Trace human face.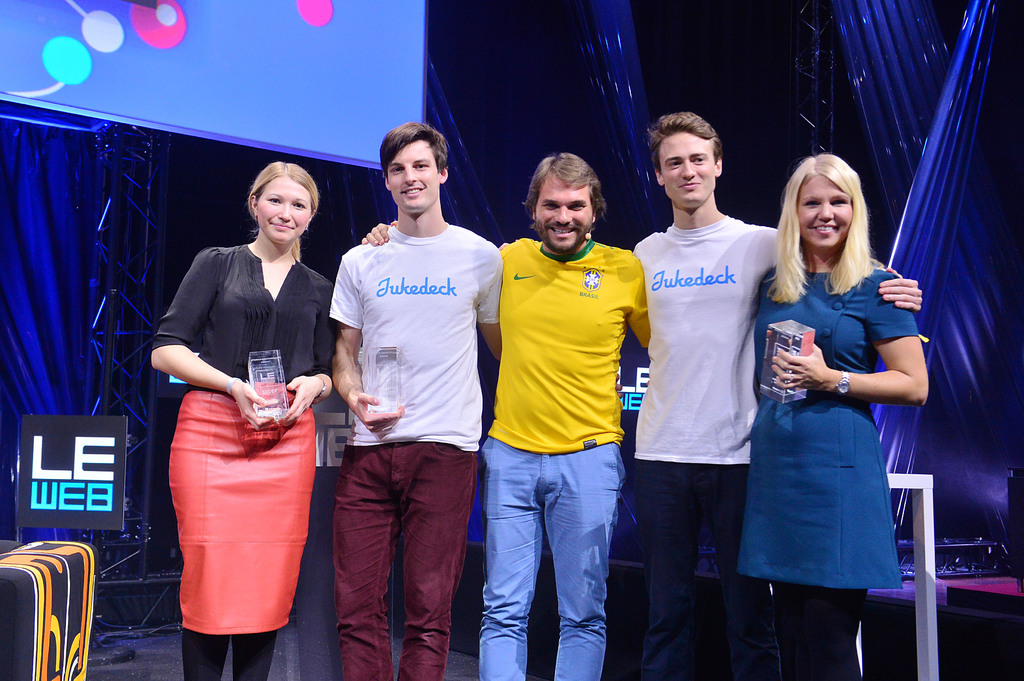
Traced to bbox=(259, 174, 312, 247).
